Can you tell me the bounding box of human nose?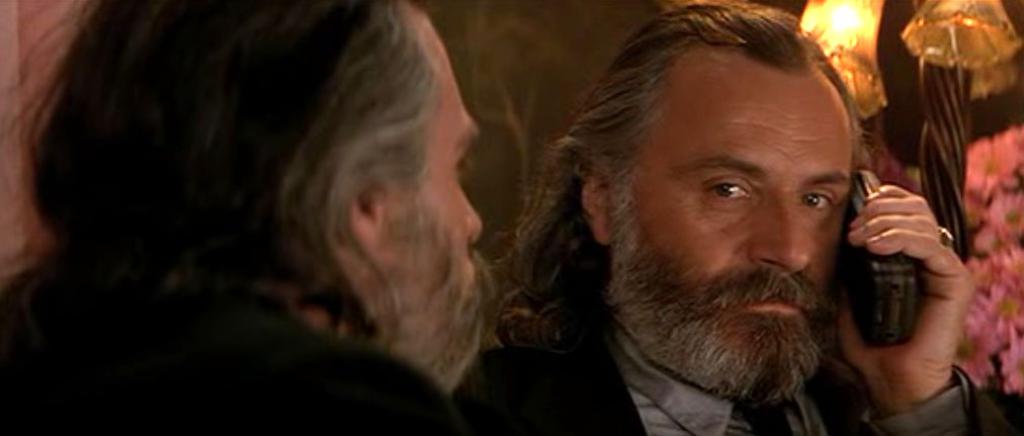
x1=749 y1=191 x2=818 y2=272.
